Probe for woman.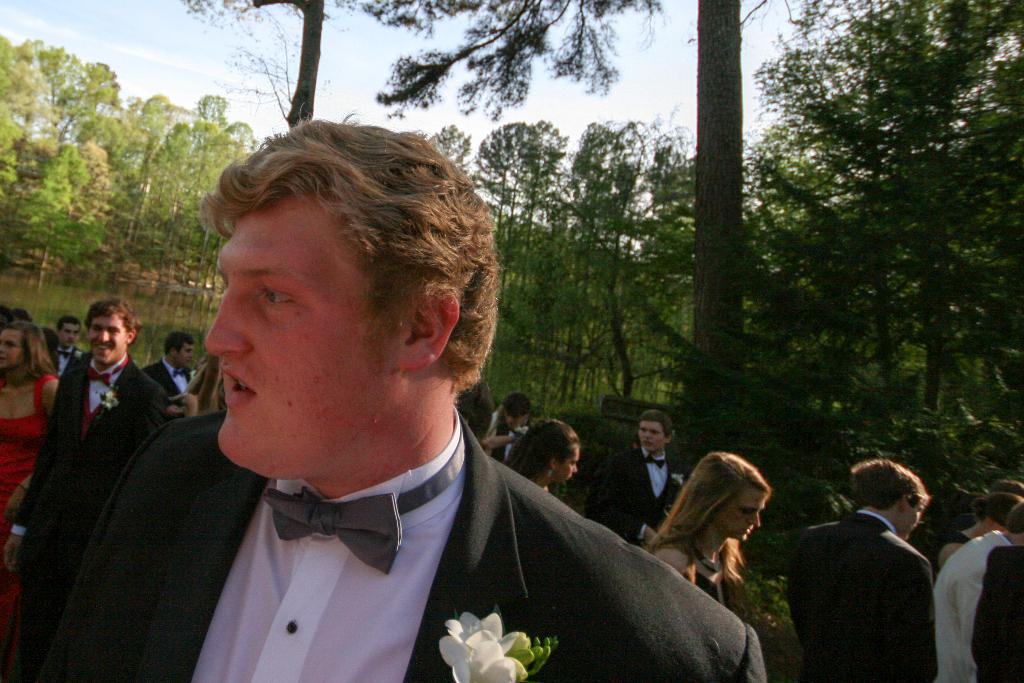
Probe result: l=935, t=493, r=1023, b=577.
